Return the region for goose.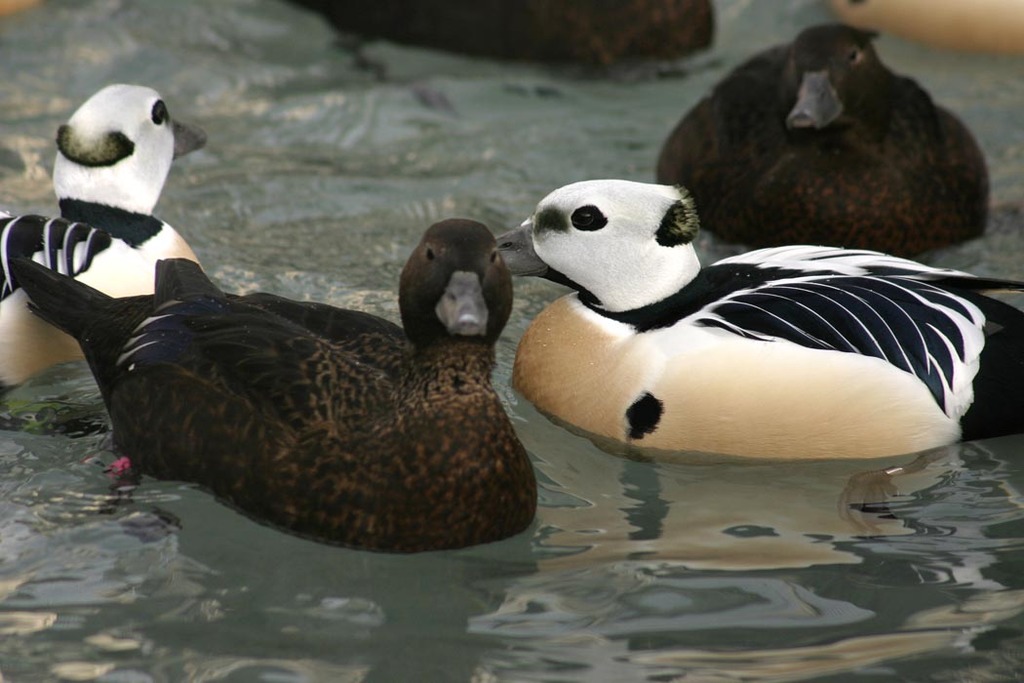
pyautogui.locateOnScreen(659, 27, 993, 261).
